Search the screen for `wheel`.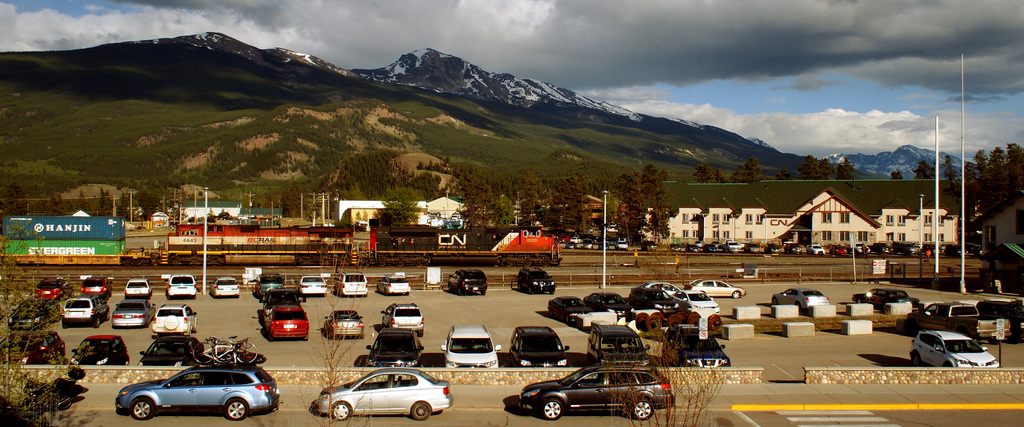
Found at {"left": 132, "top": 398, "right": 154, "bottom": 423}.
